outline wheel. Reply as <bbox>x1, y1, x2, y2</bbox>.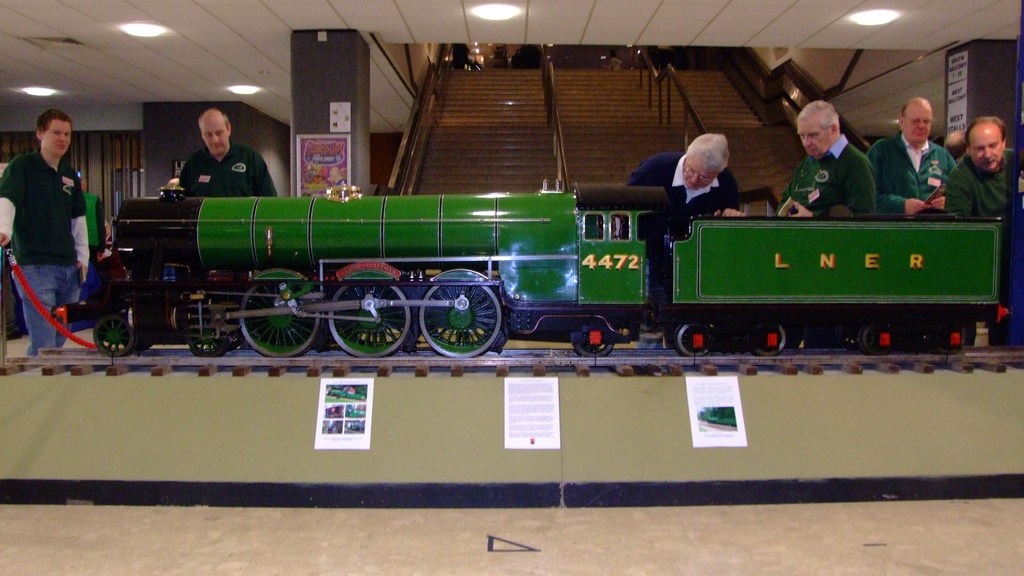
<bbox>568, 319, 614, 356</bbox>.
